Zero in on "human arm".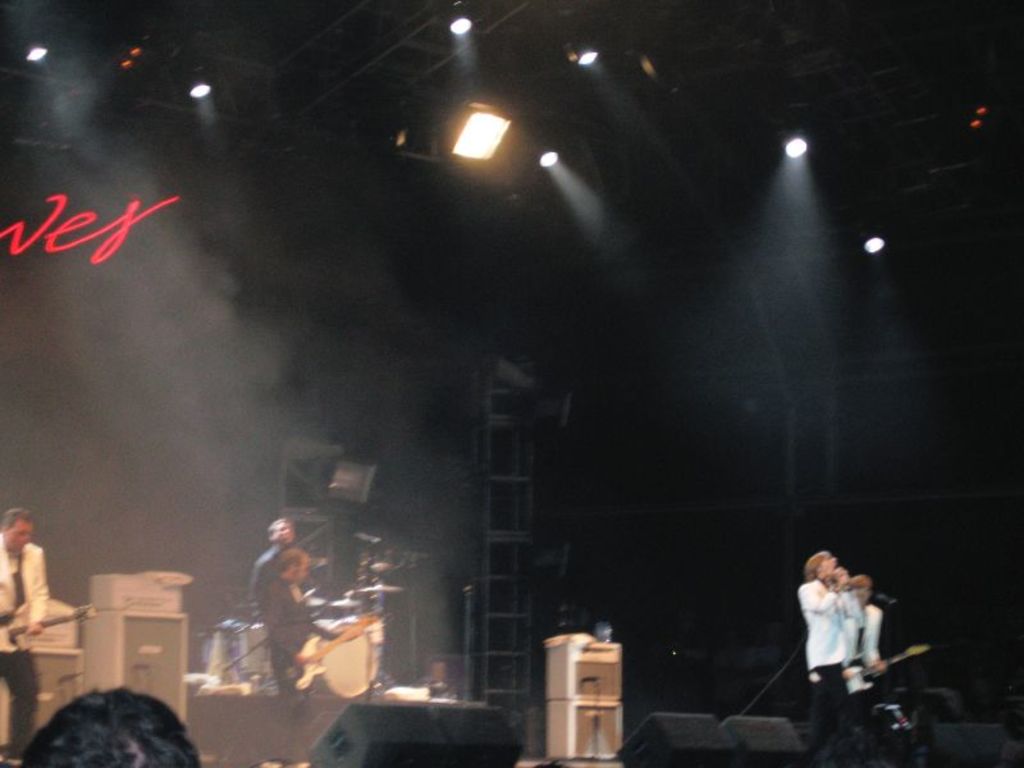
Zeroed in: x1=803 y1=570 x2=844 y2=616.
